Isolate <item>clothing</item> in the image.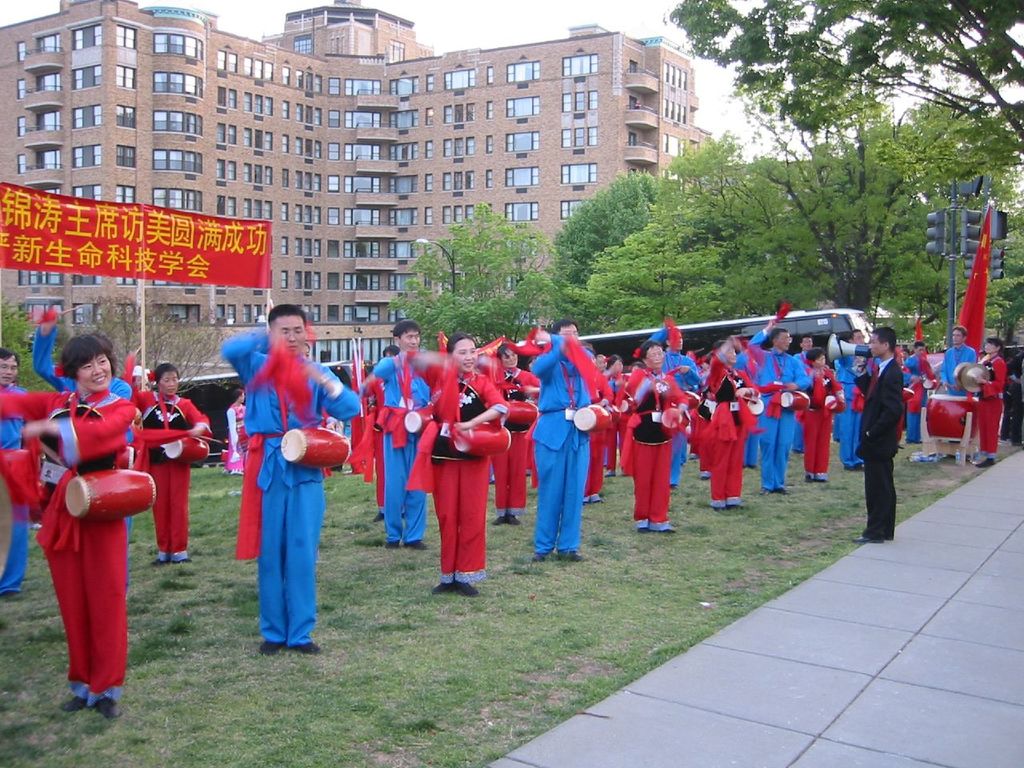
Isolated region: 694,355,762,490.
